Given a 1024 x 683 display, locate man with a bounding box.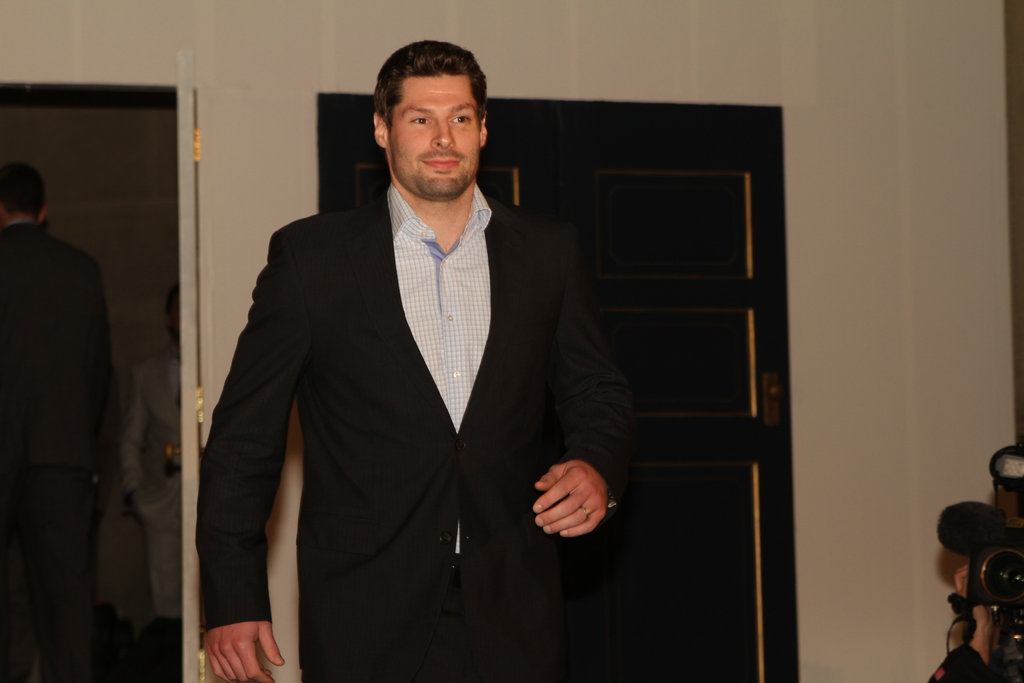
Located: (192,38,660,682).
